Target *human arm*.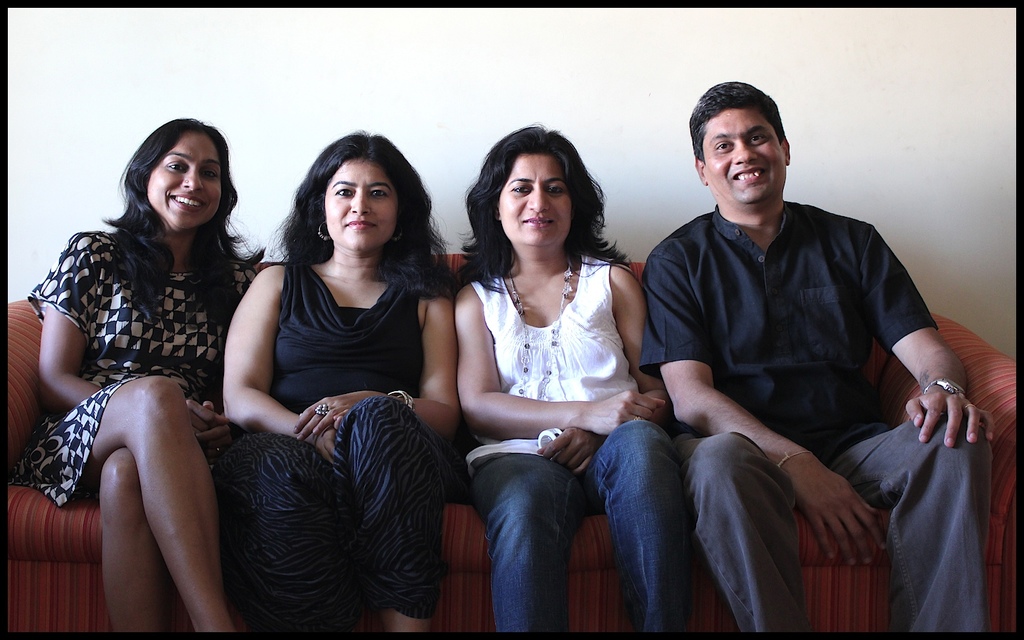
Target region: locate(193, 263, 298, 457).
